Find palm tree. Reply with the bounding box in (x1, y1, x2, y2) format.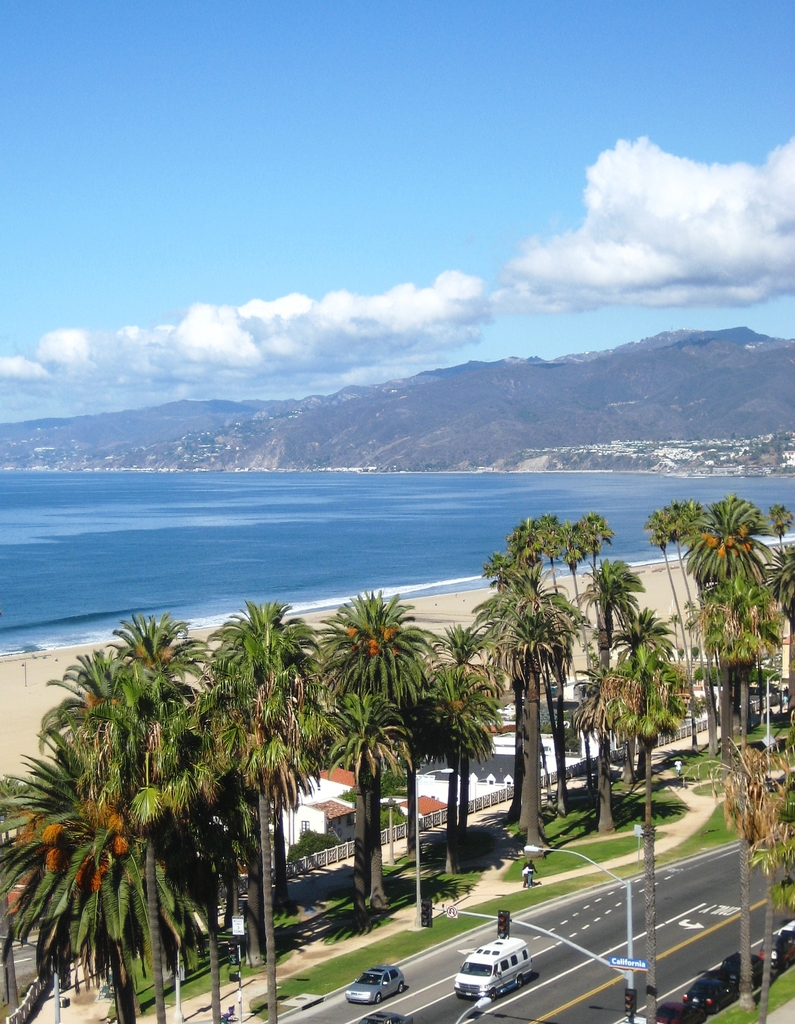
(28, 713, 193, 979).
